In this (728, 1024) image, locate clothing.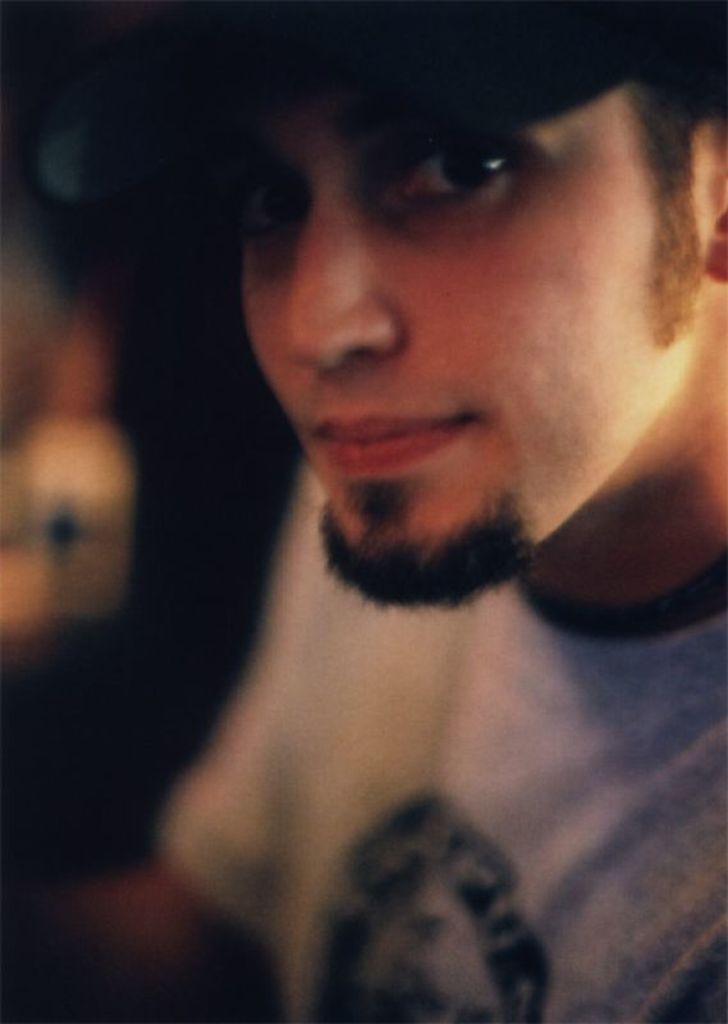
Bounding box: {"x1": 150, "y1": 466, "x2": 725, "y2": 1023}.
